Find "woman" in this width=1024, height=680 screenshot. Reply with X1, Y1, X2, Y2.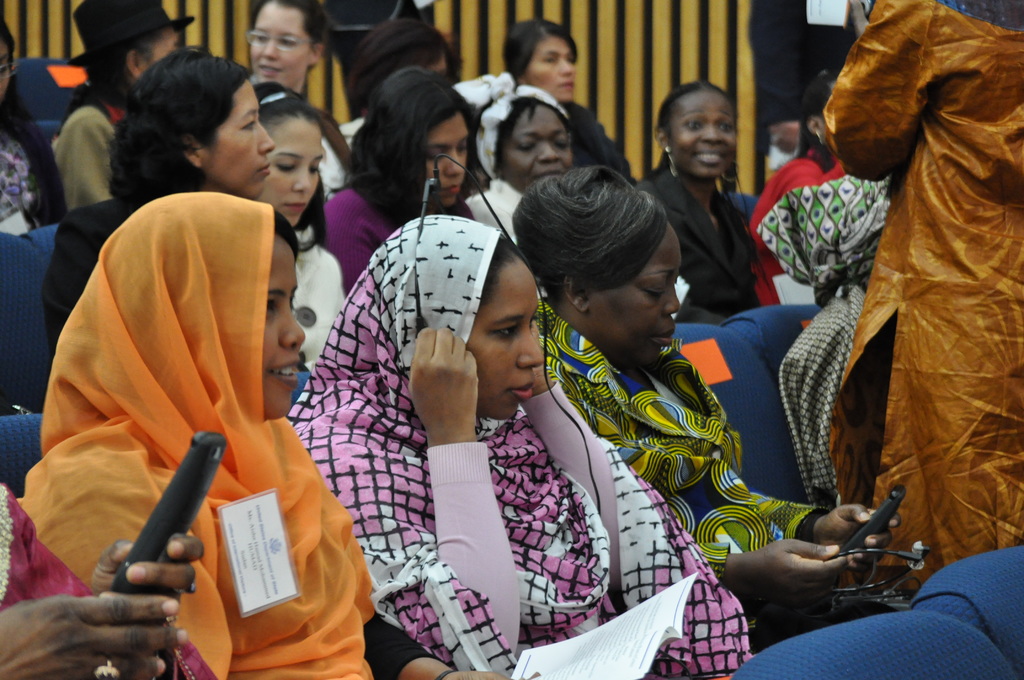
0, 485, 218, 679.
